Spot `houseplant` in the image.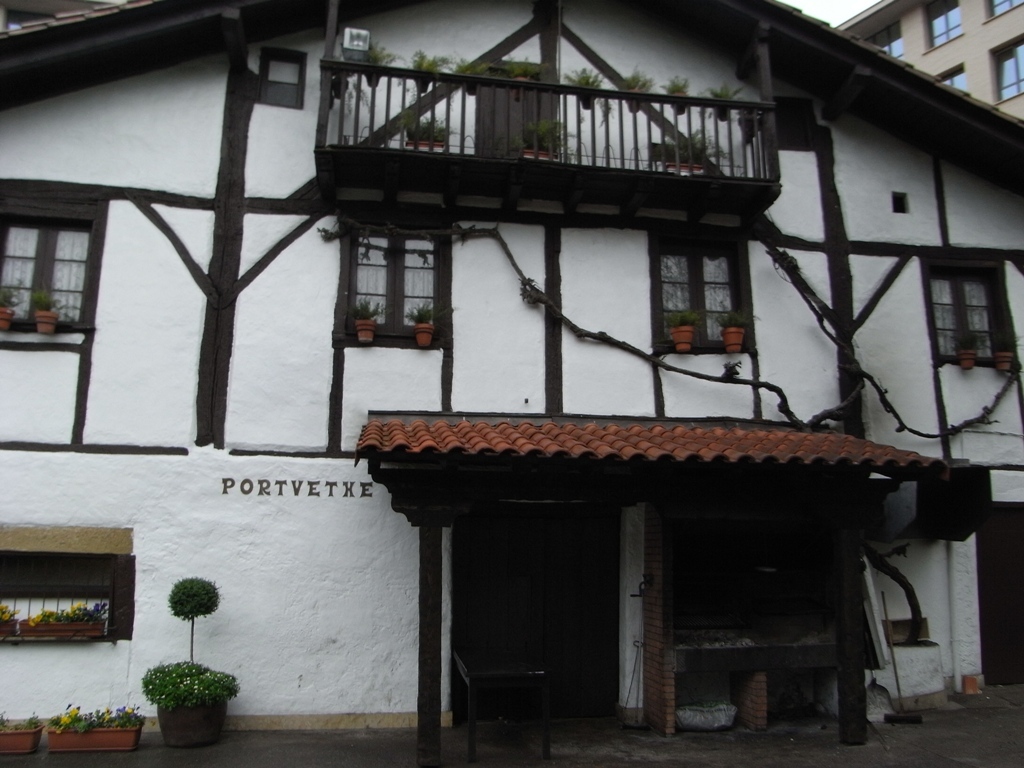
`houseplant` found at [21,287,62,330].
